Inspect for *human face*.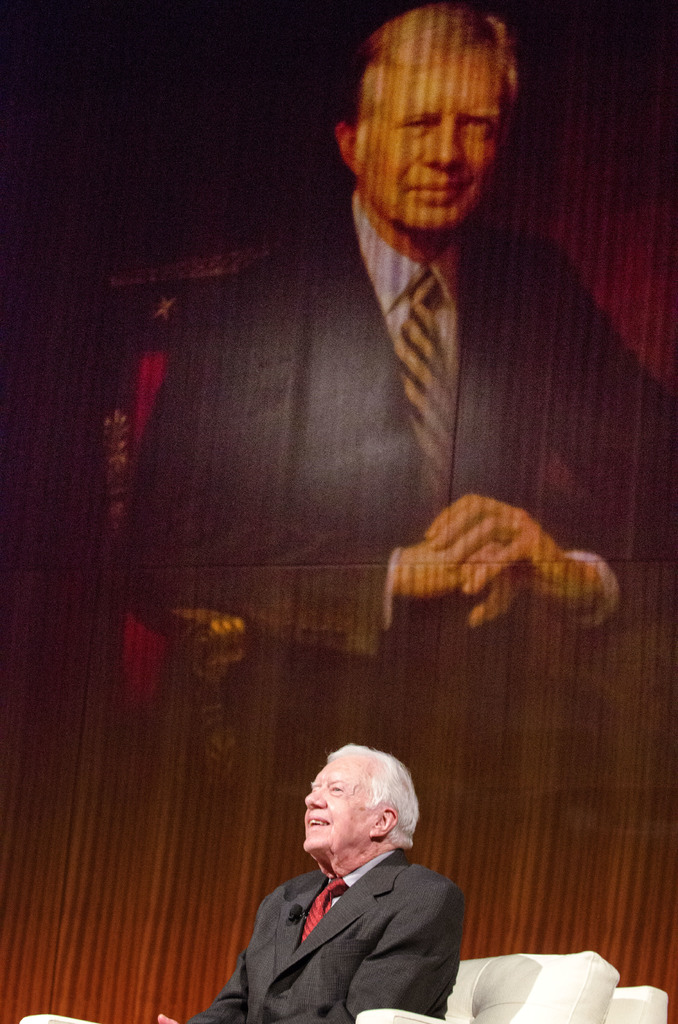
Inspection: 302 756 371 855.
